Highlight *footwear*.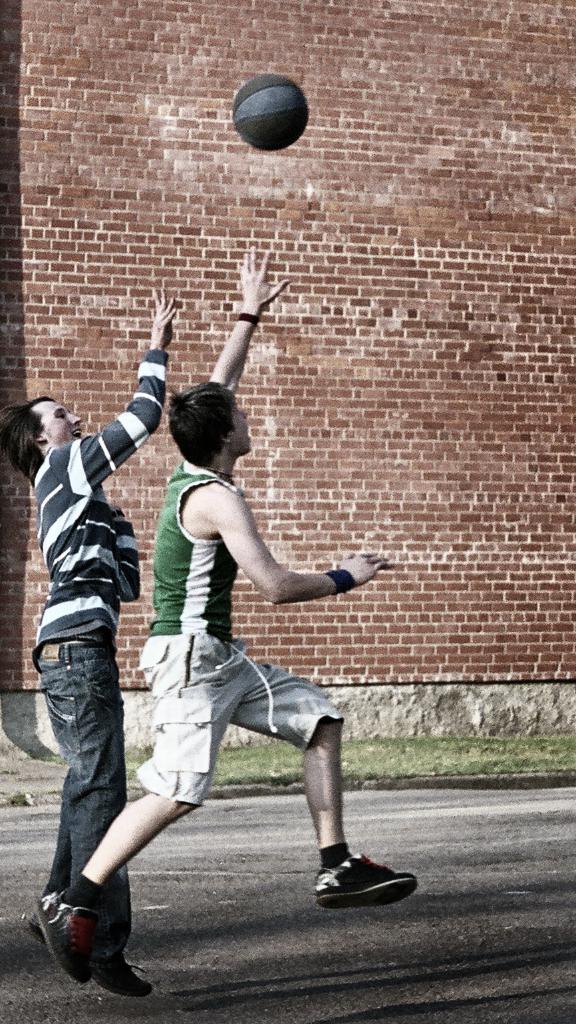
Highlighted region: 27,882,104,987.
